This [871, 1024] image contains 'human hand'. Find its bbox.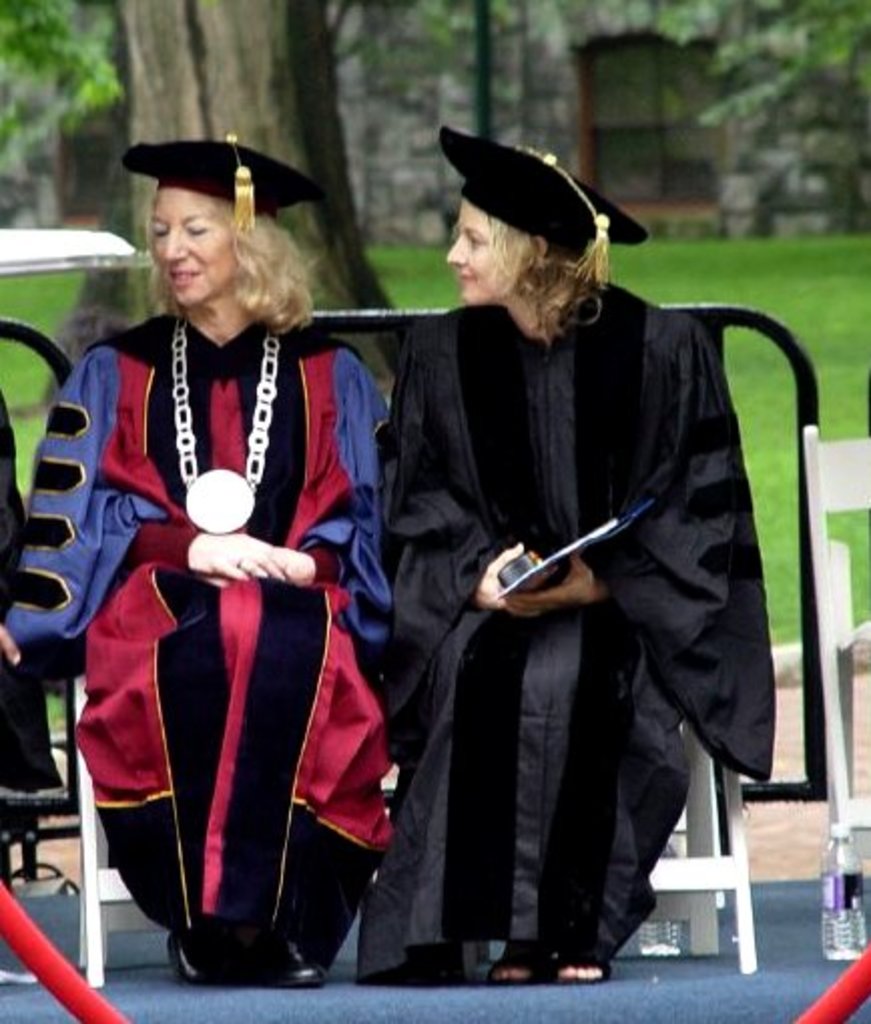
<bbox>500, 546, 596, 620</bbox>.
